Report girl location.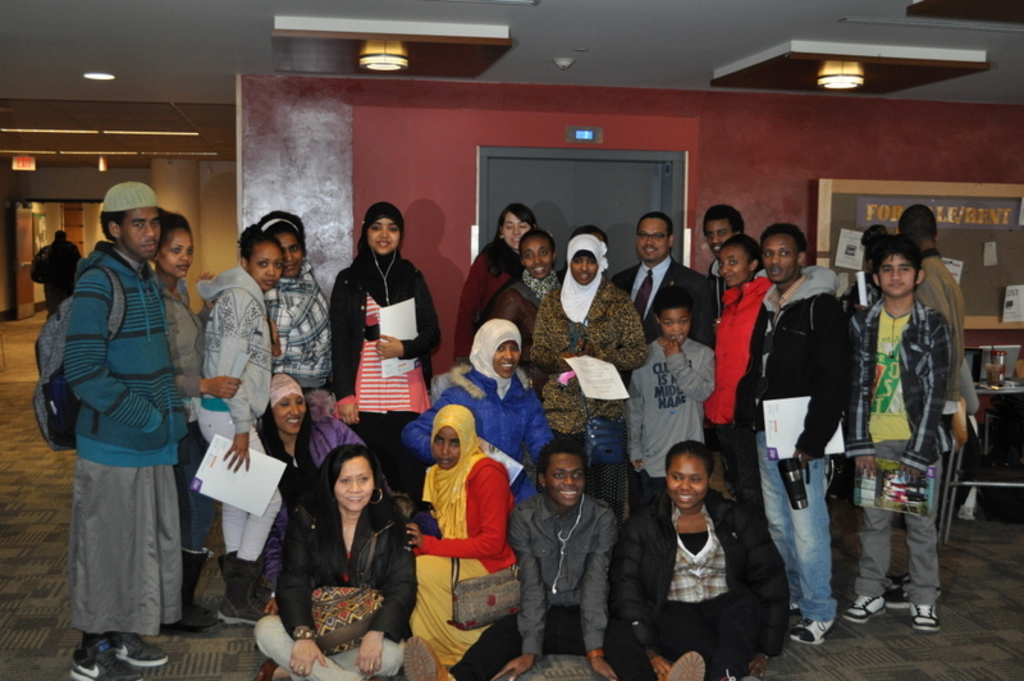
Report: [x1=248, y1=440, x2=411, y2=680].
